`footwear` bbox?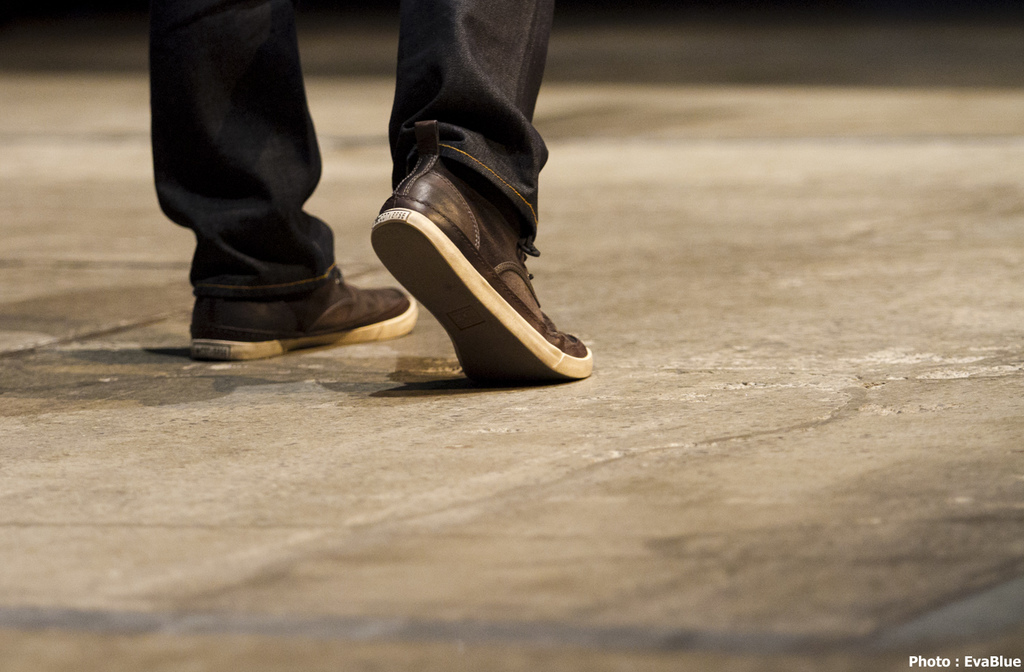
{"left": 188, "top": 265, "right": 421, "bottom": 362}
